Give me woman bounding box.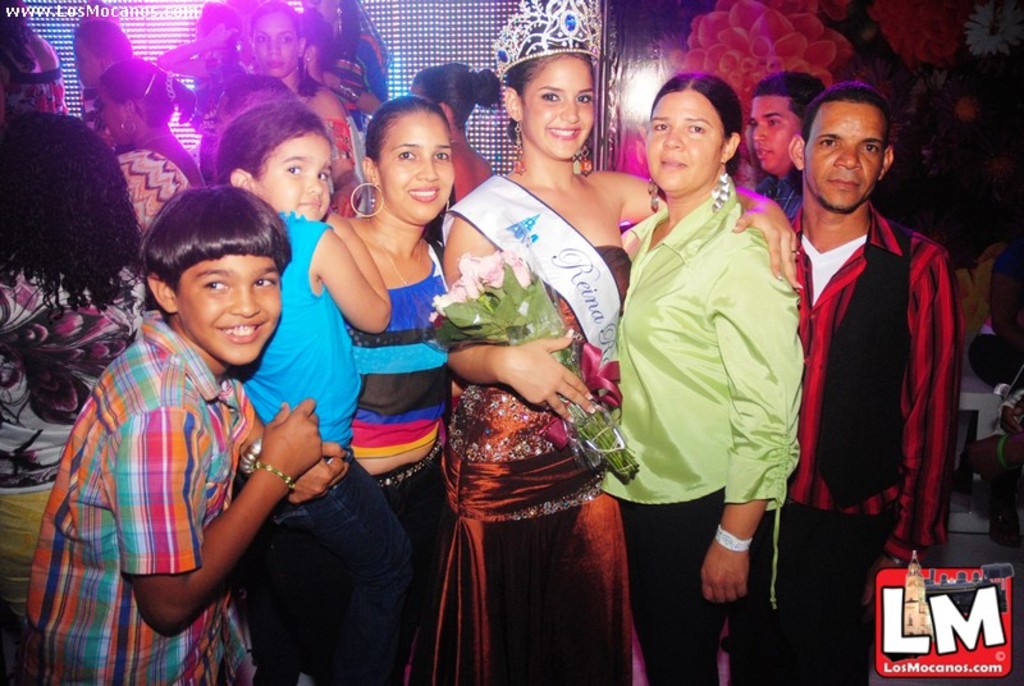
rect(84, 59, 215, 244).
